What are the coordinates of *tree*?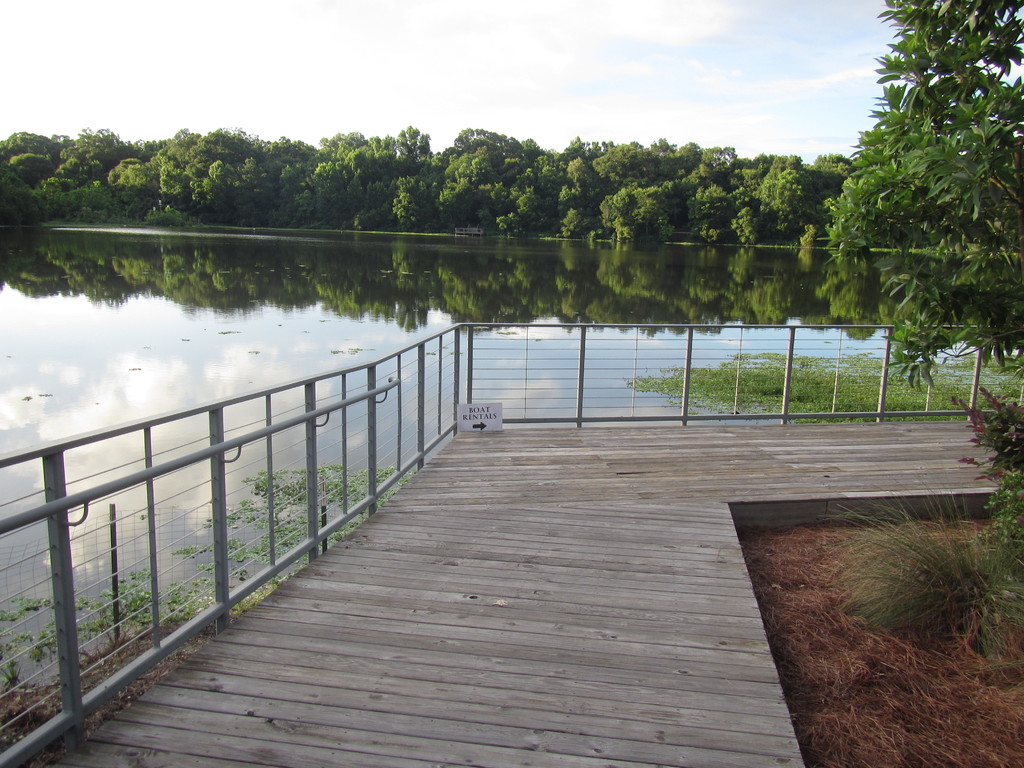
Rect(780, 158, 827, 236).
